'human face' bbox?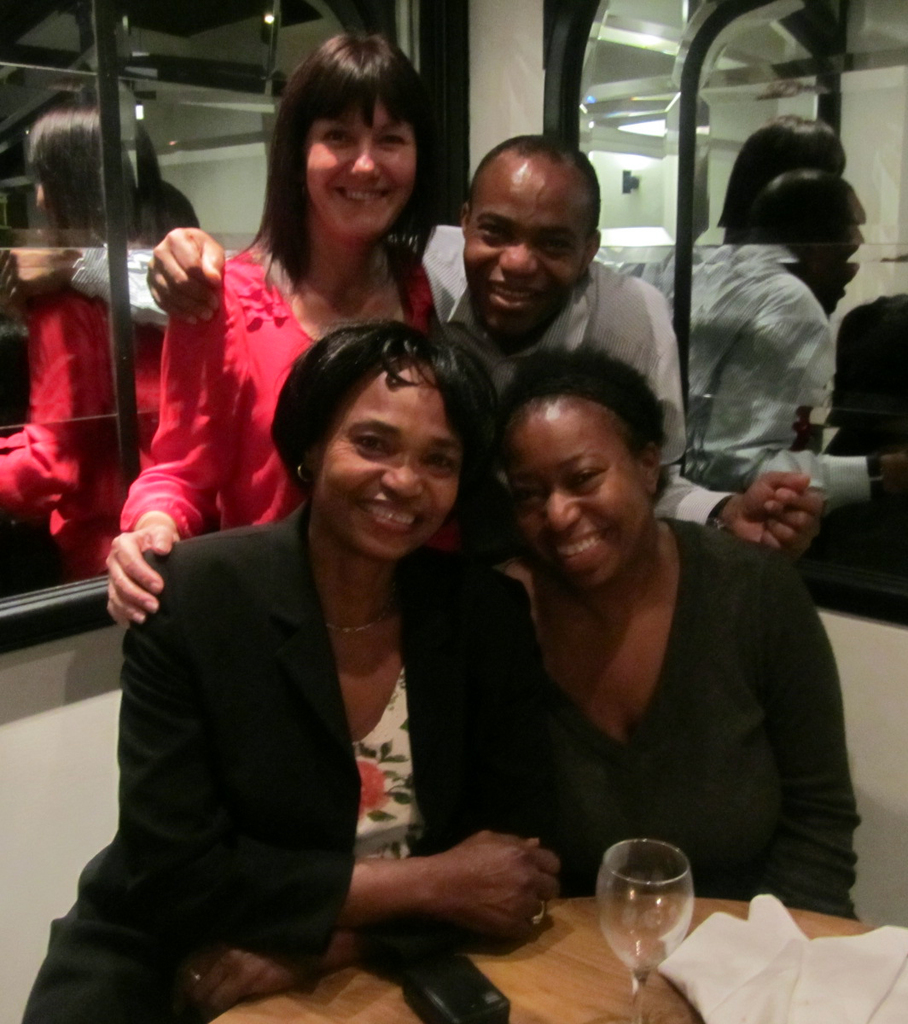
465,157,589,339
